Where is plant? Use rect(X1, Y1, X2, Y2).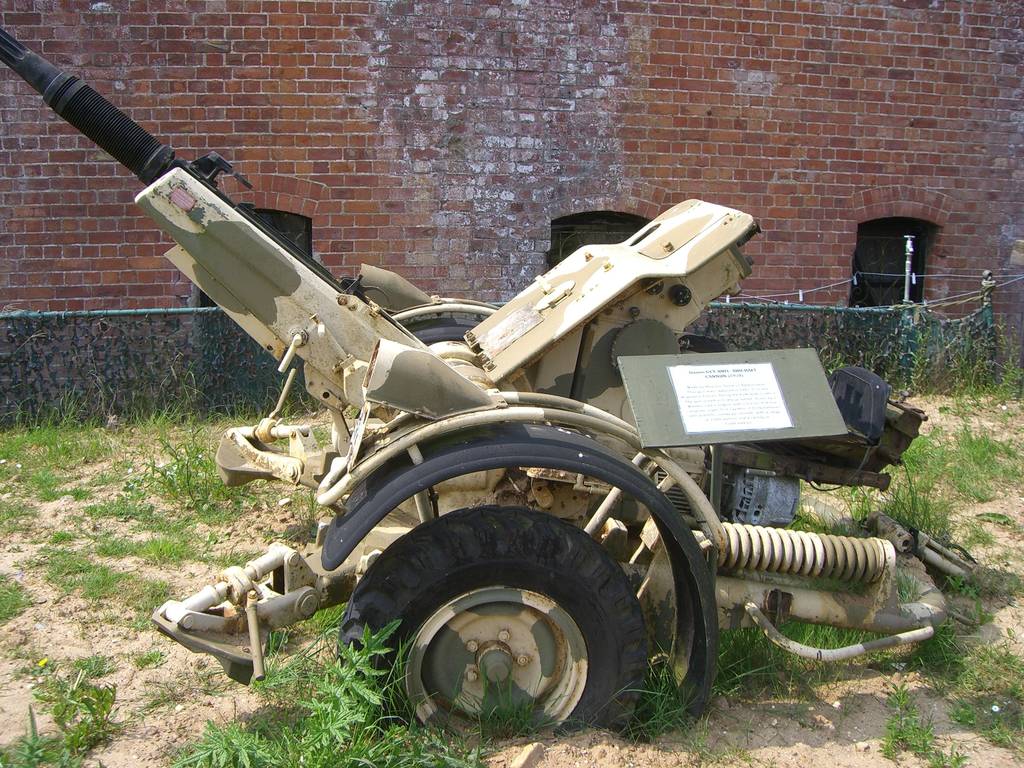
rect(957, 657, 1023, 740).
